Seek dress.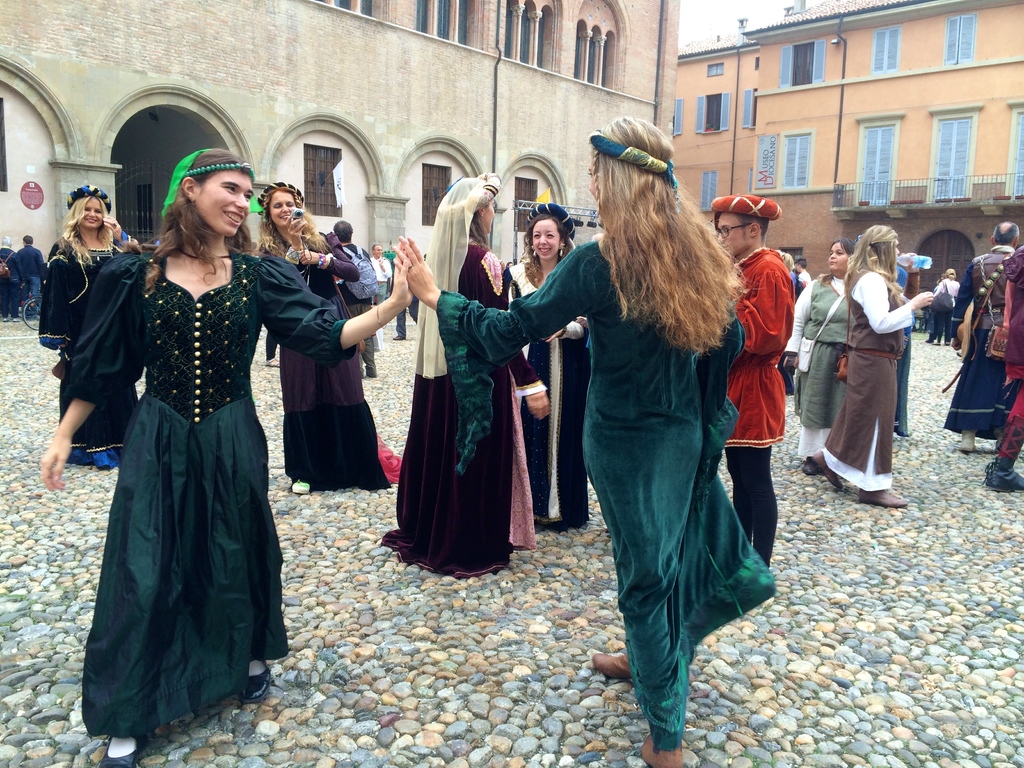
<region>785, 276, 845, 456</region>.
